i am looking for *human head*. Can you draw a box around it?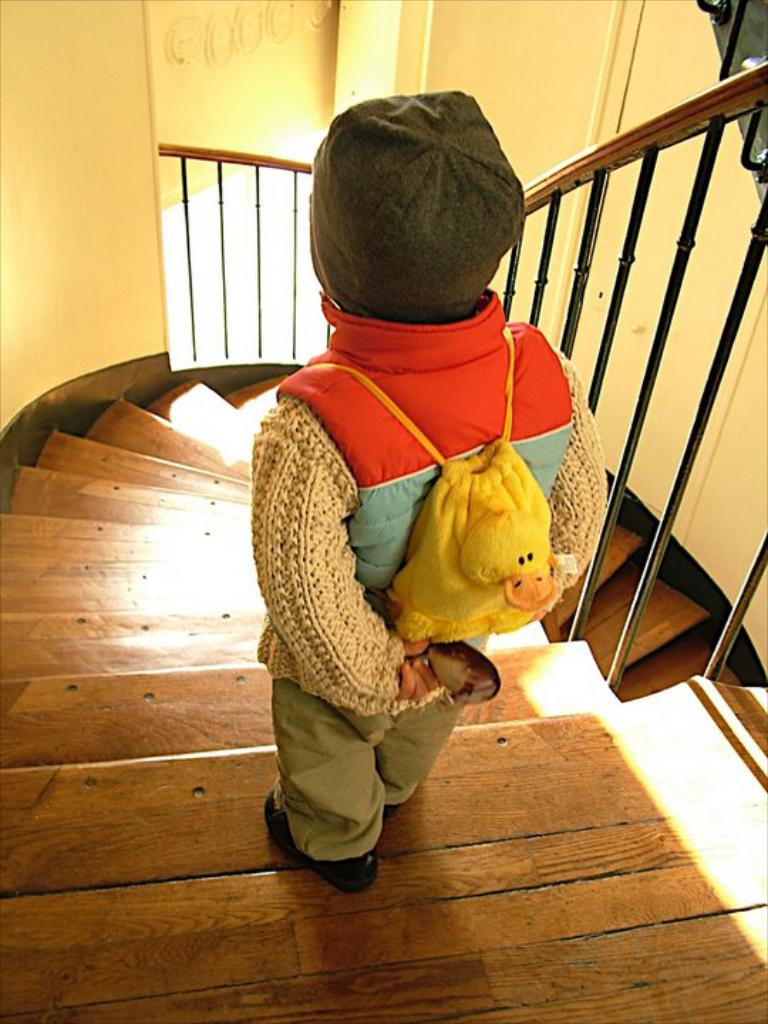
Sure, the bounding box is 287/90/542/331.
